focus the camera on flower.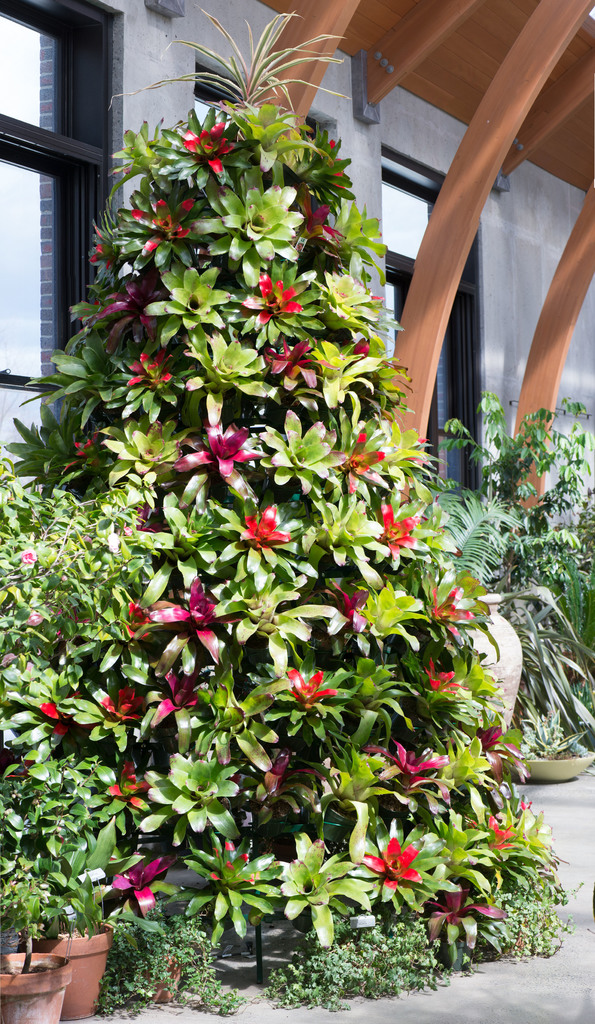
Focus region: x1=114, y1=771, x2=154, y2=813.
